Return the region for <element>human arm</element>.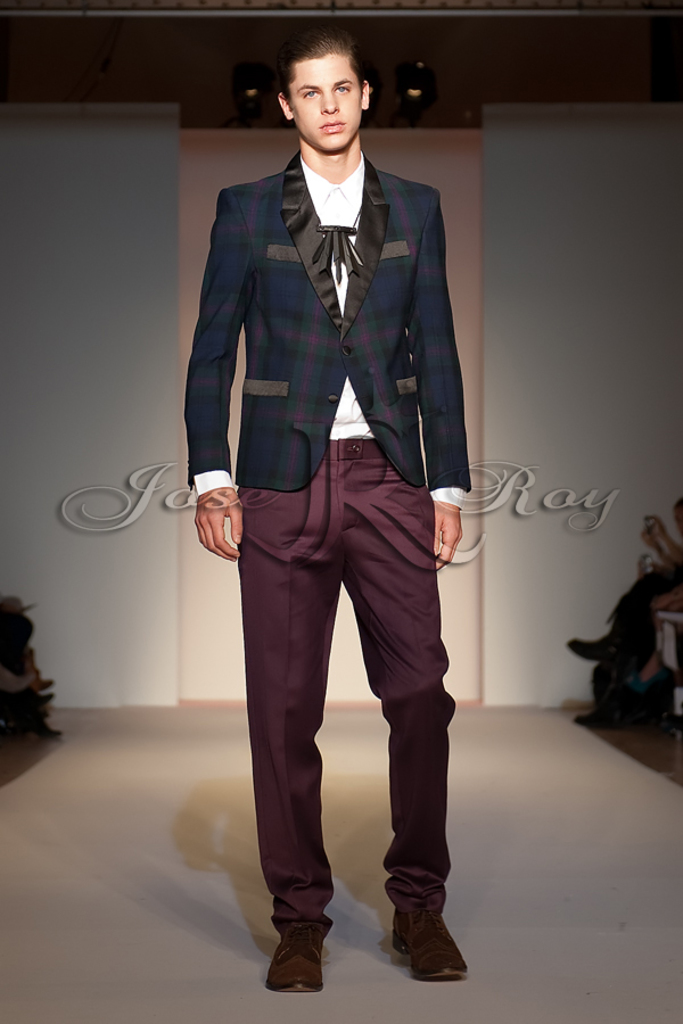
[left=642, top=511, right=682, bottom=570].
